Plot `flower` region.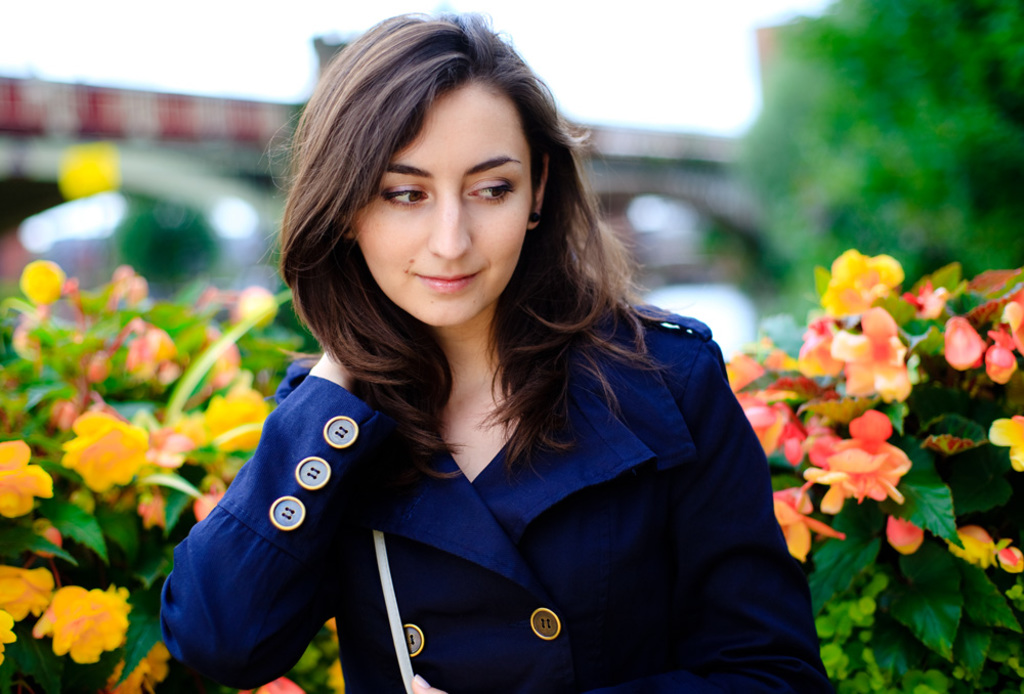
Plotted at 0:562:56:623.
